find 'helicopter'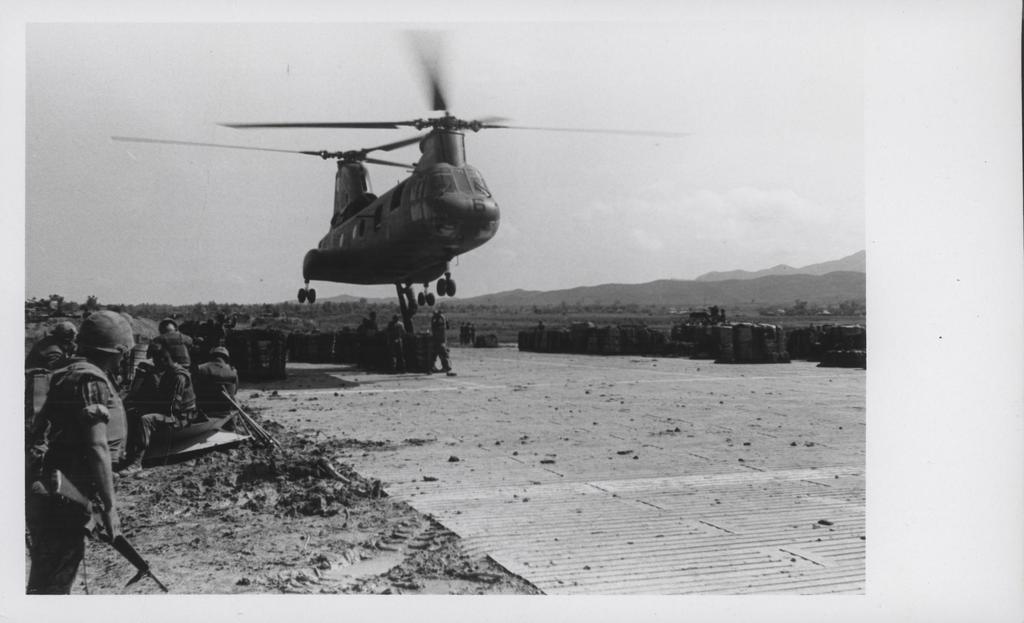
108:26:693:306
